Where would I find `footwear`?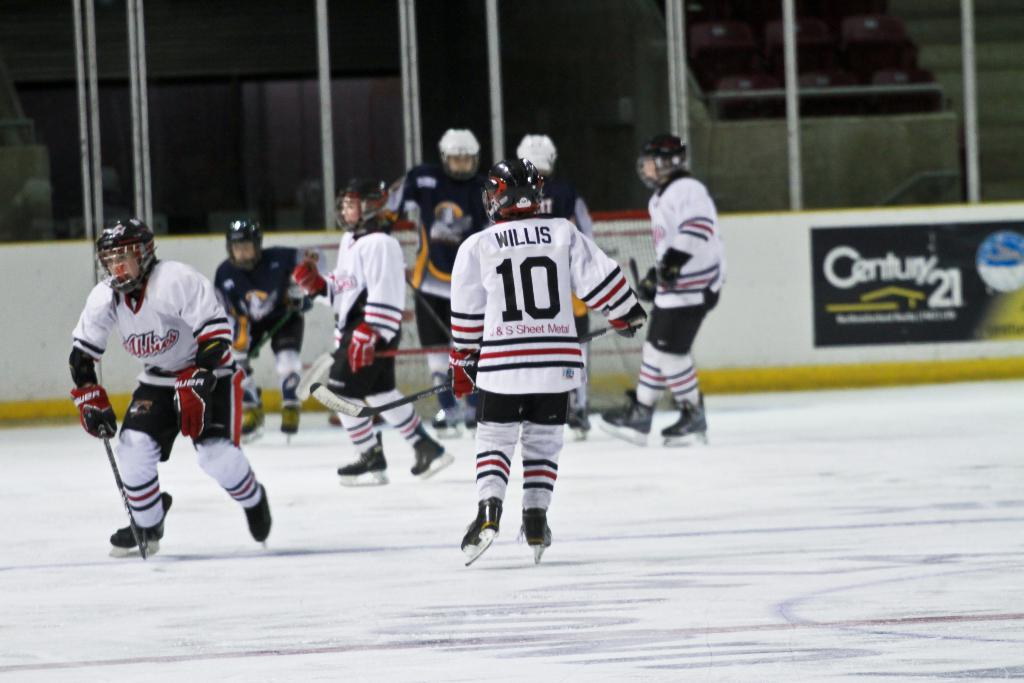
At <bbox>278, 404, 303, 434</bbox>.
